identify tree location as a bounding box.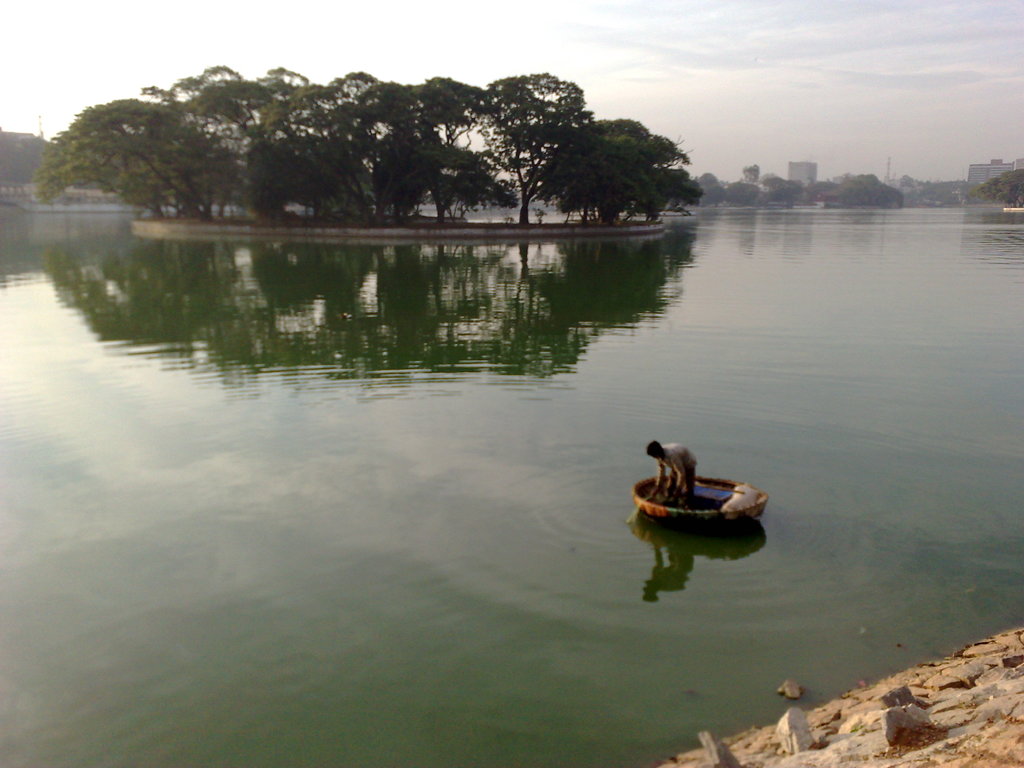
box=[20, 56, 732, 228].
